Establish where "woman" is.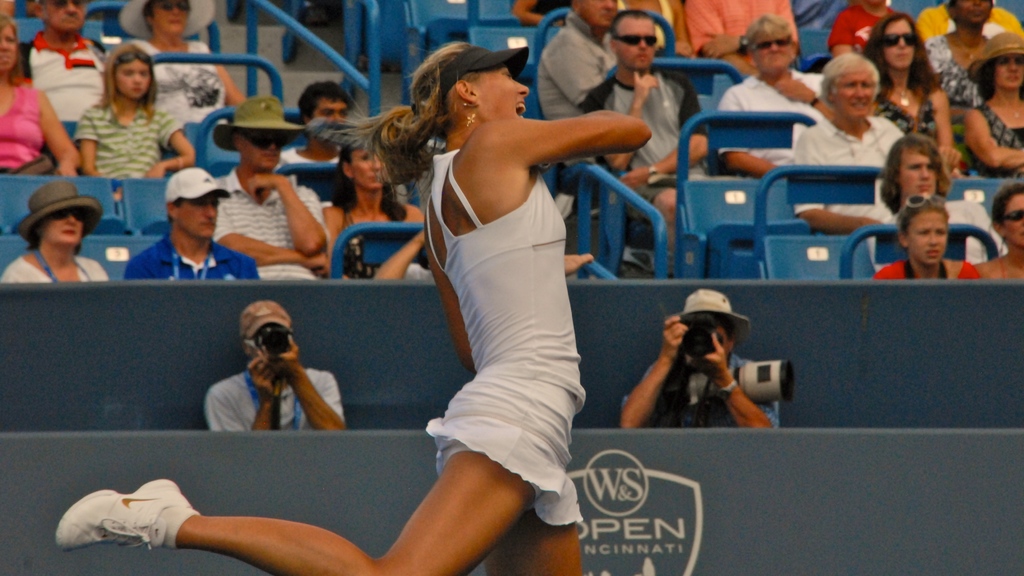
Established at <region>122, 0, 252, 127</region>.
